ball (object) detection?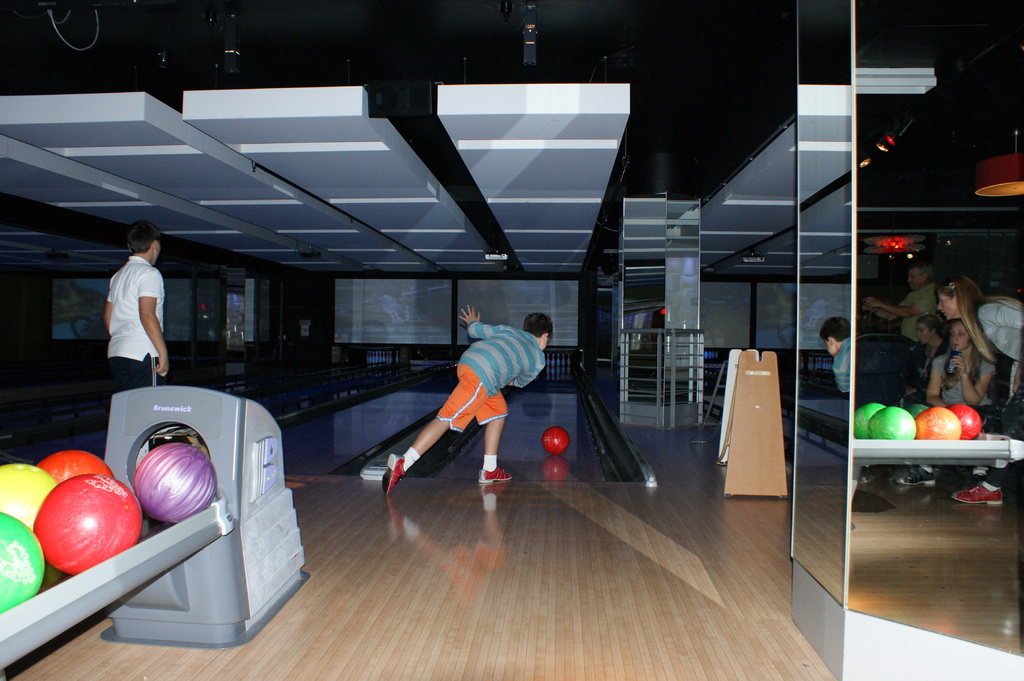
bbox=(130, 443, 220, 524)
